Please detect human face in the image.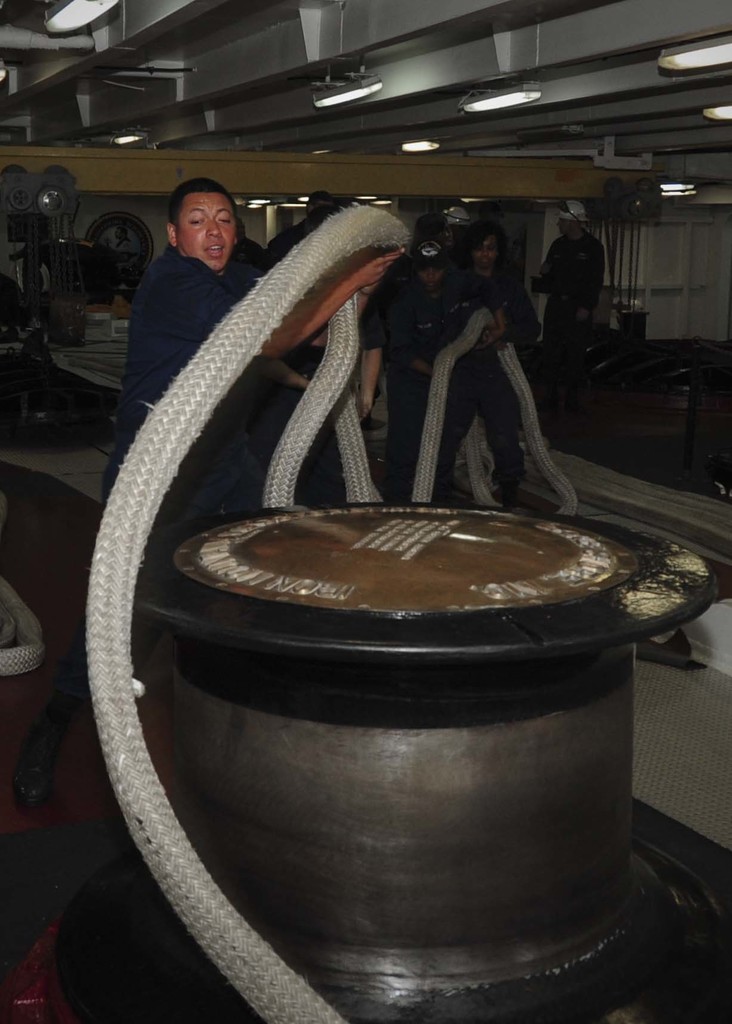
x1=420 y1=269 x2=445 y2=292.
